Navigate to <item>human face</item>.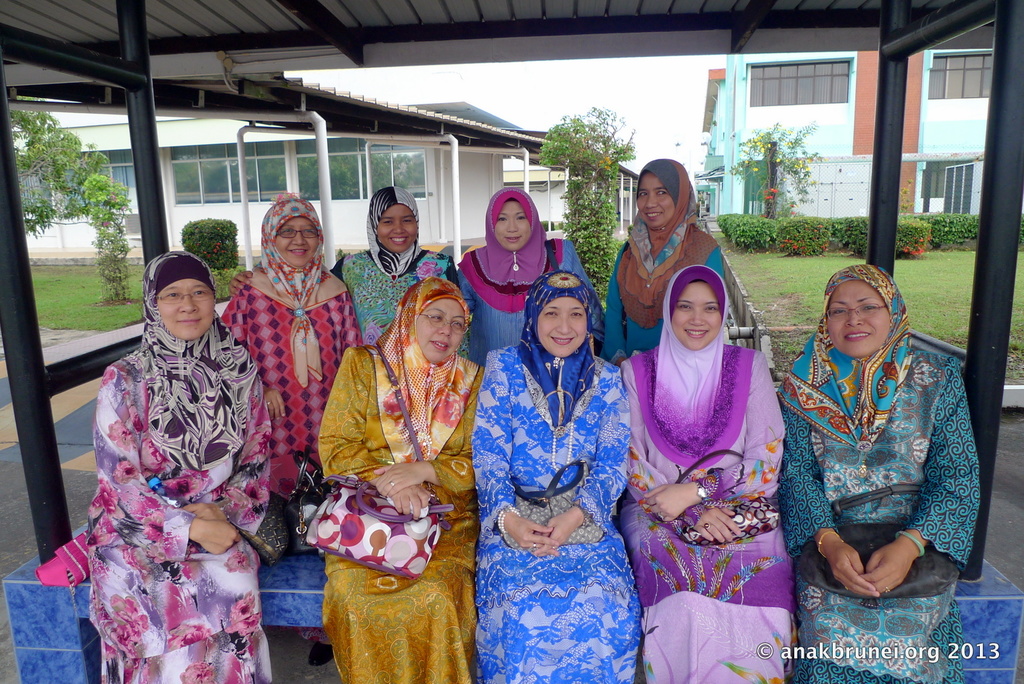
Navigation target: detection(673, 281, 725, 351).
